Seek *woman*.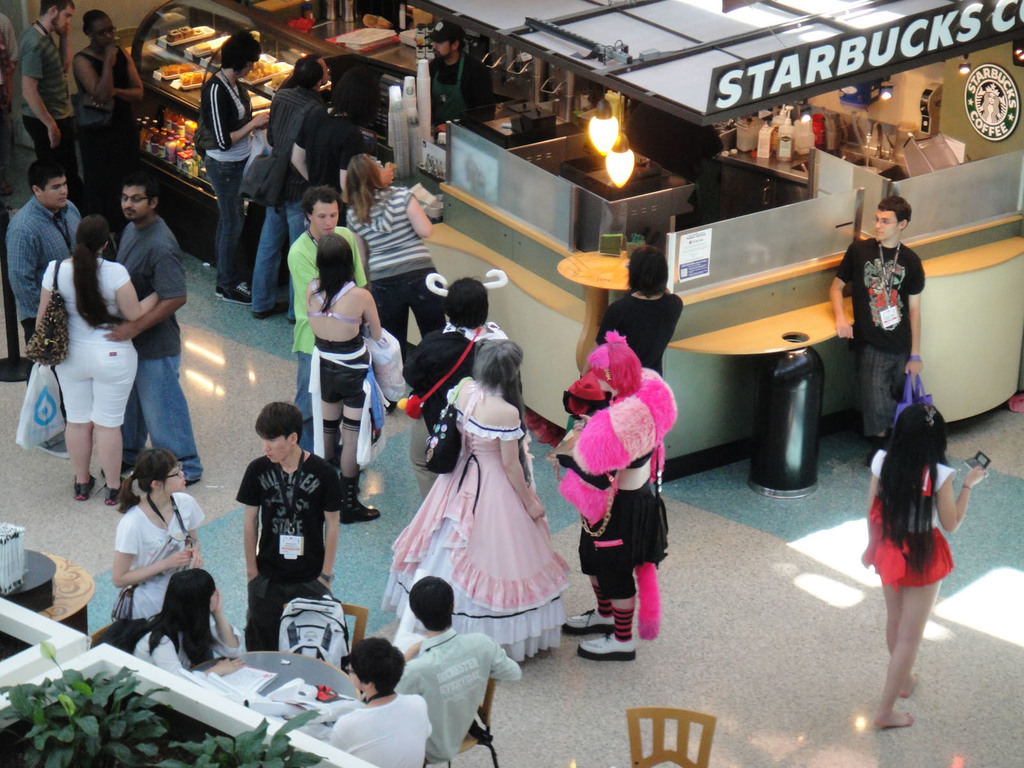
193/33/274/304.
